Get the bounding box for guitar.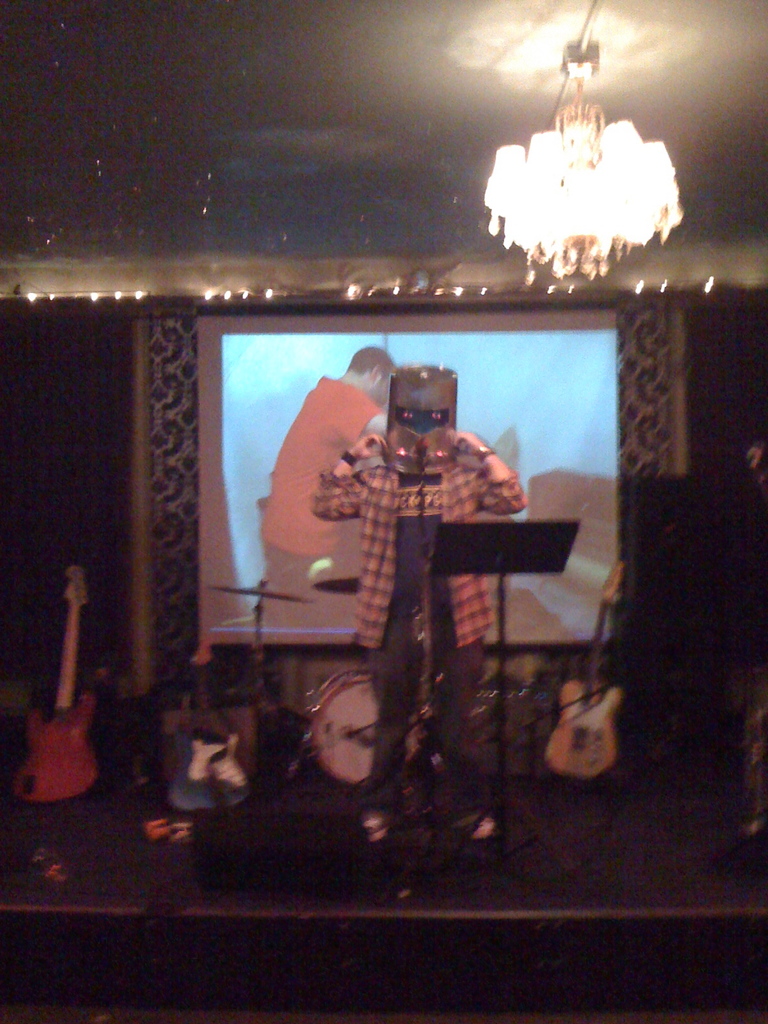
bbox=(8, 570, 90, 804).
